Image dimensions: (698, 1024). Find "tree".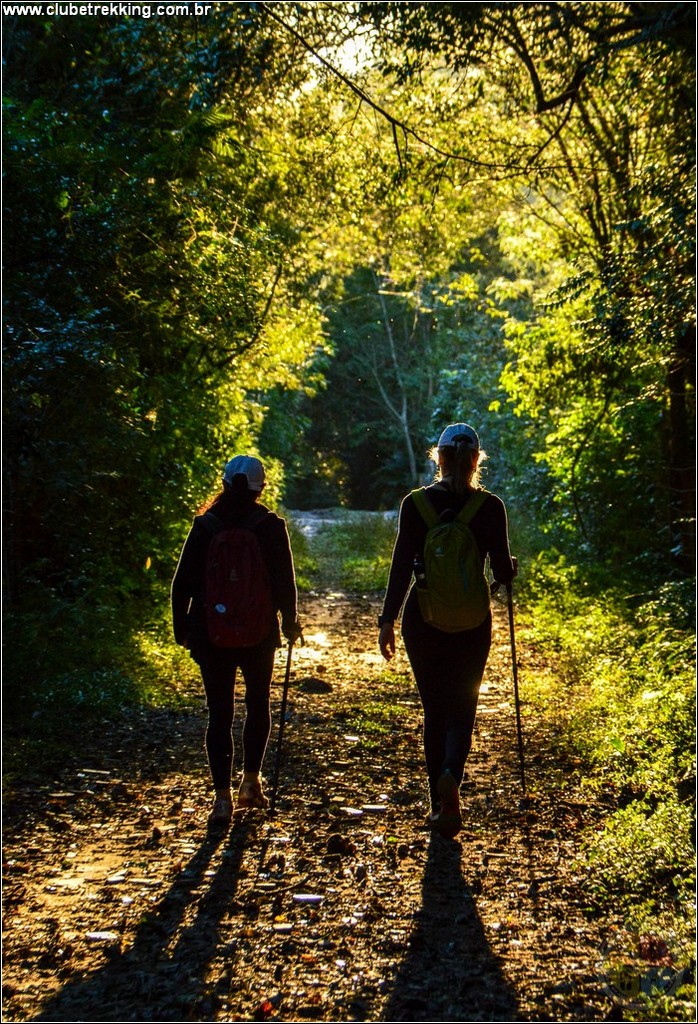
x1=2, y1=1, x2=342, y2=767.
